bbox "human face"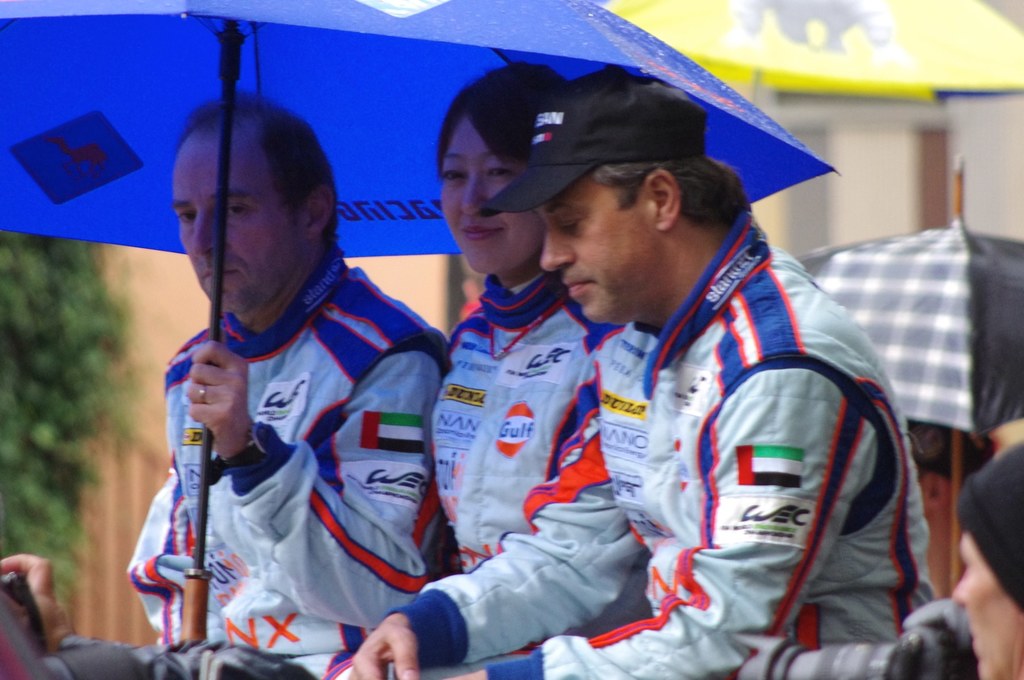
select_region(438, 114, 540, 280)
